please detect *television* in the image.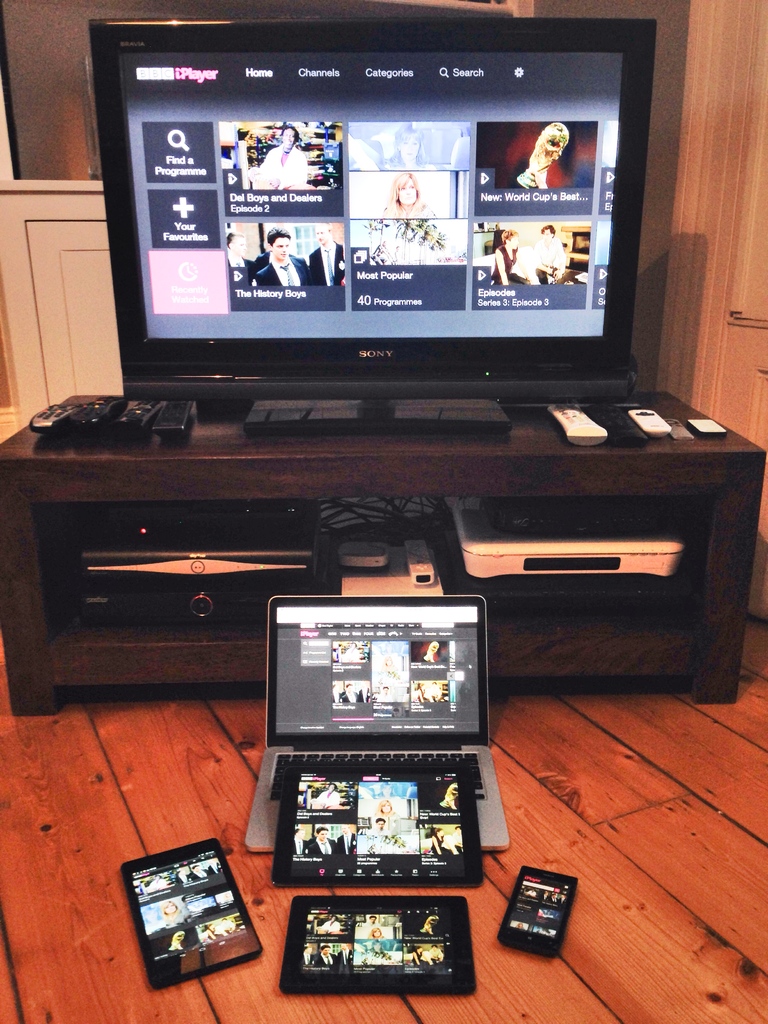
Rect(92, 18, 658, 438).
